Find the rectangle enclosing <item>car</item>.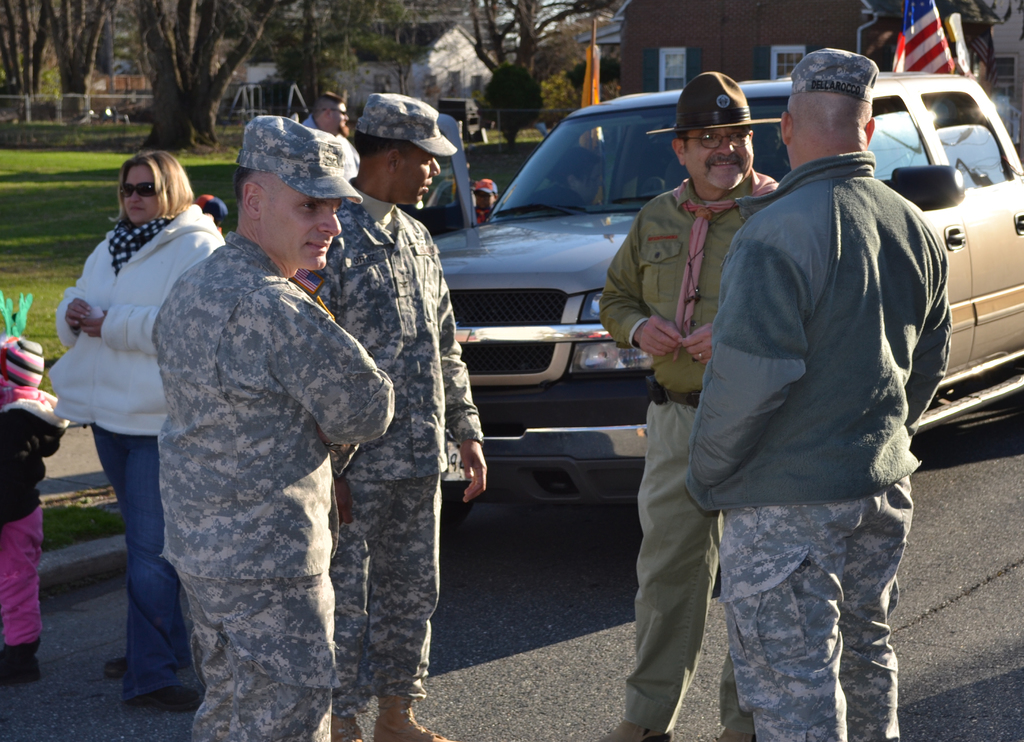
region(409, 72, 1023, 567).
